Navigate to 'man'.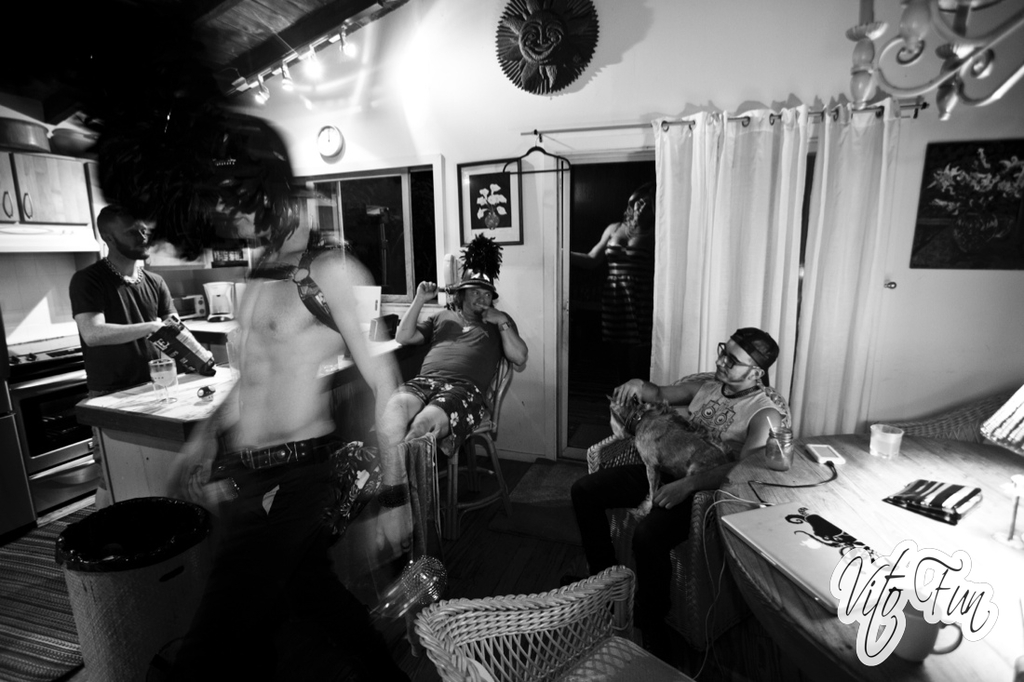
Navigation target: left=167, top=121, right=398, bottom=681.
